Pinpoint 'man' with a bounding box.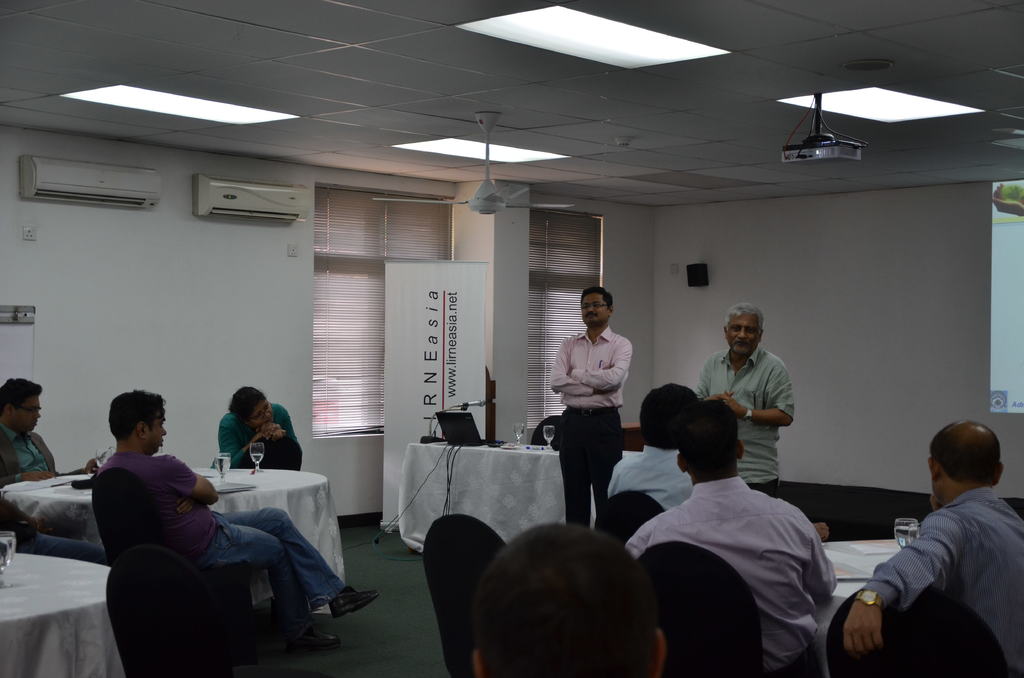
detection(550, 289, 634, 531).
